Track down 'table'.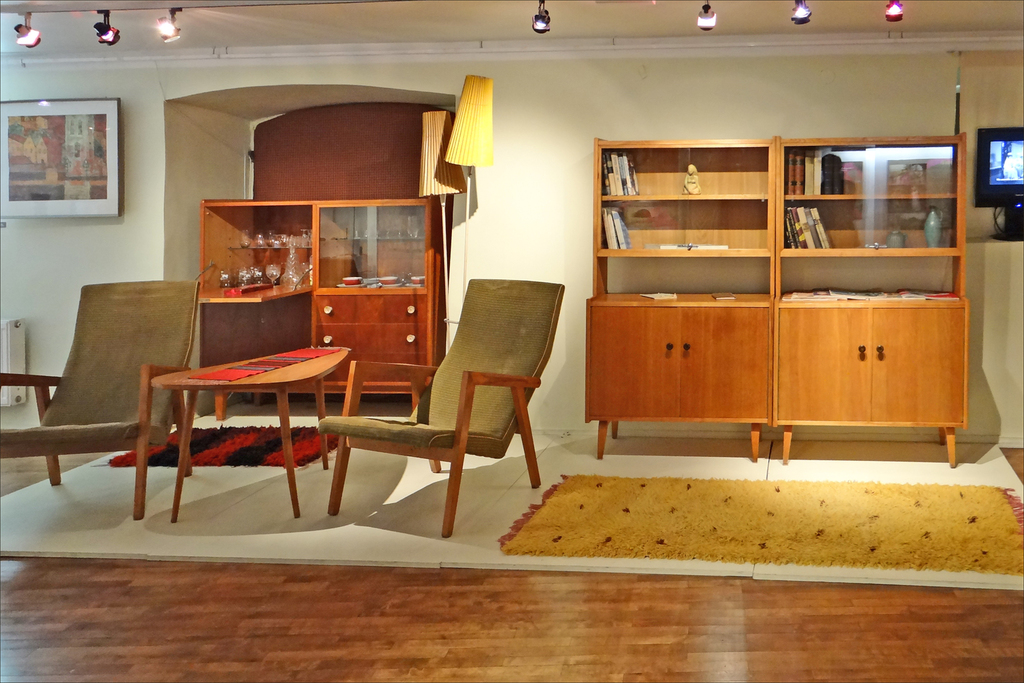
Tracked to left=135, top=346, right=358, bottom=510.
